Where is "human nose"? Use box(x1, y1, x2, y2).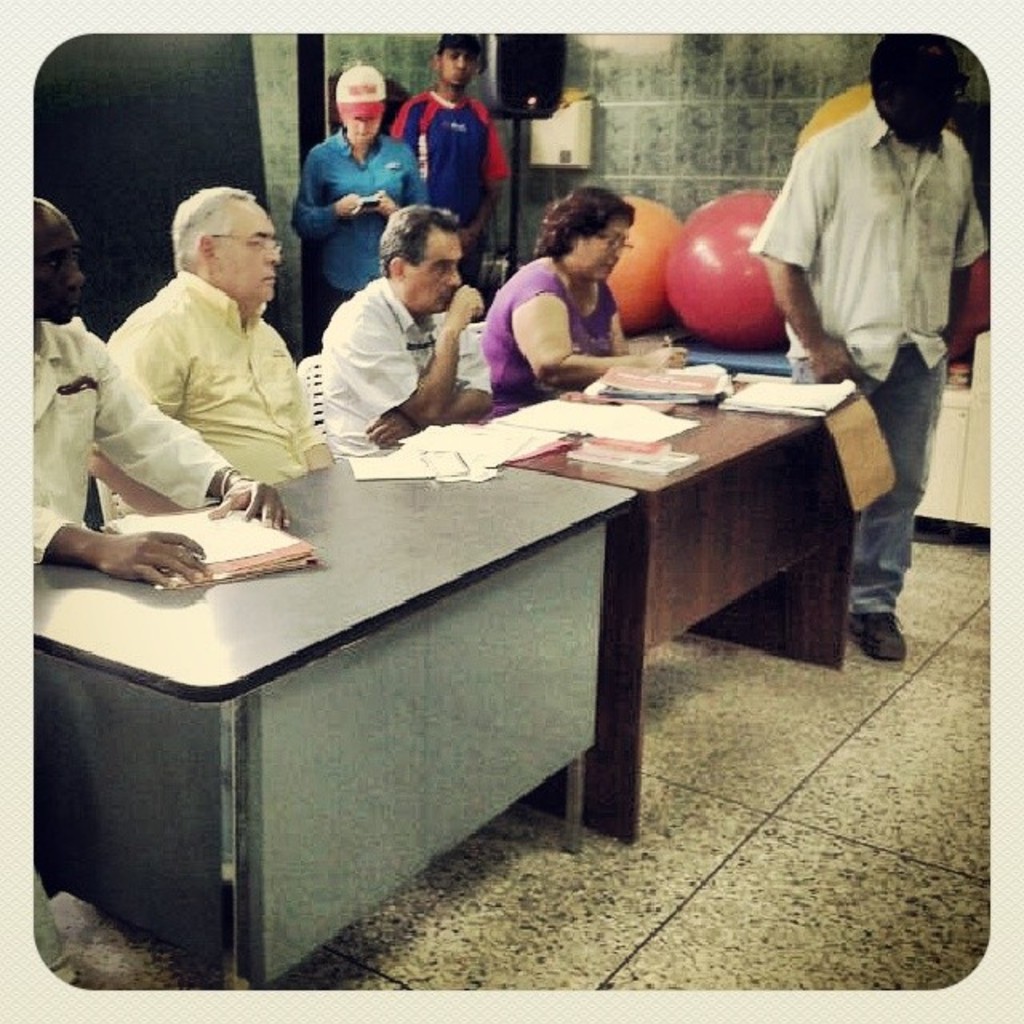
box(453, 59, 466, 72).
